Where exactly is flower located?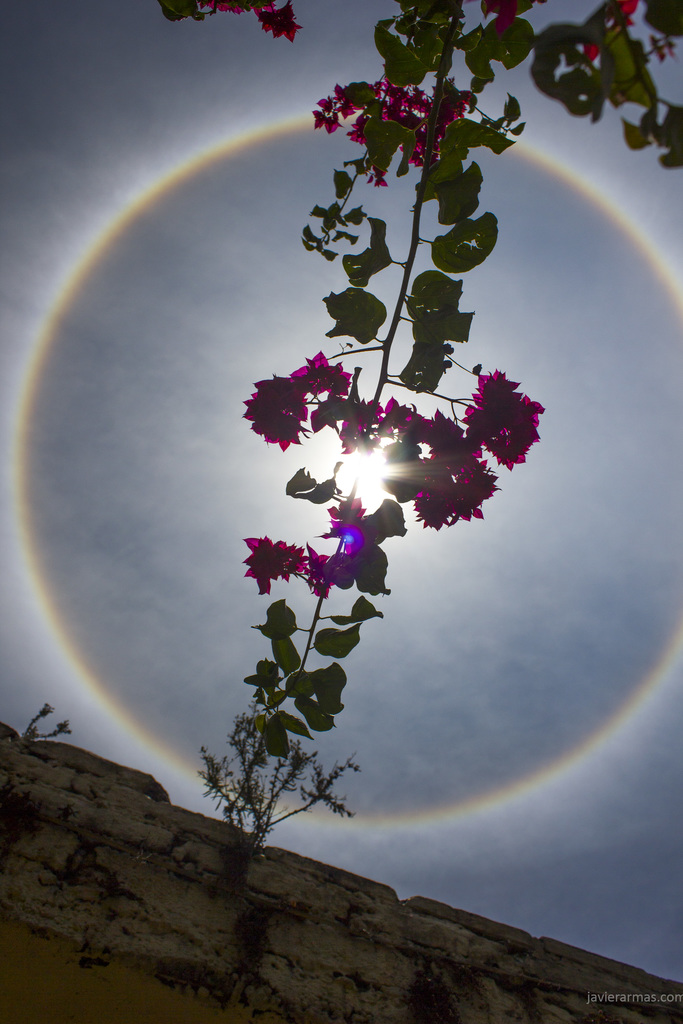
Its bounding box is 318:499:368:550.
